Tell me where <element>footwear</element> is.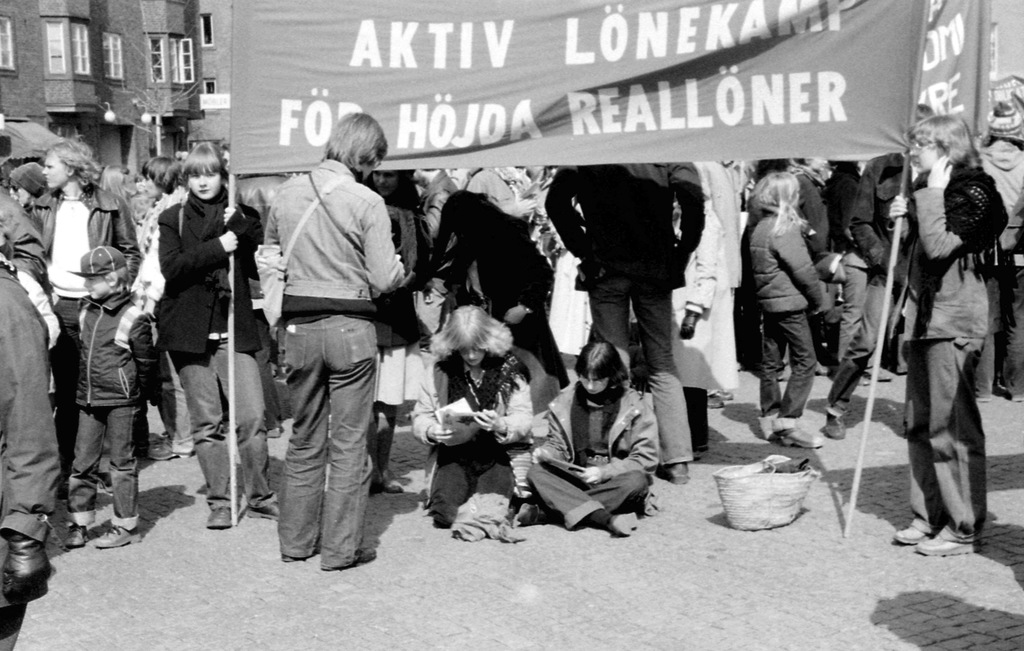
<element>footwear</element> is at <box>250,502,284,523</box>.
